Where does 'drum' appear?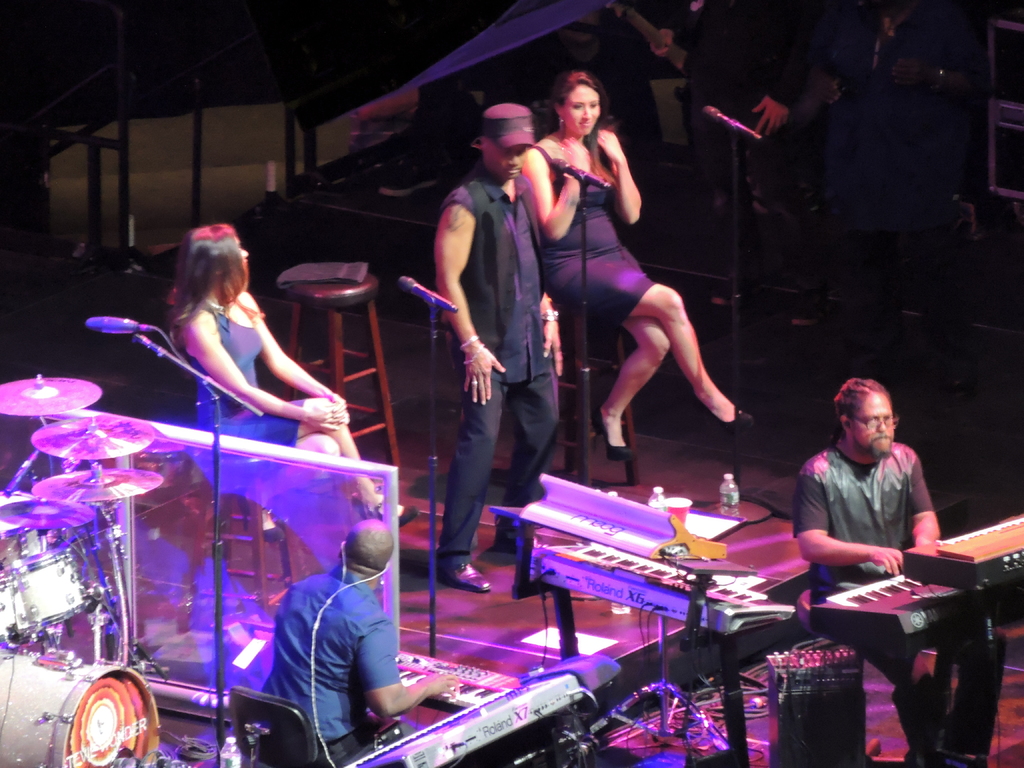
Appears at 0/495/54/569.
